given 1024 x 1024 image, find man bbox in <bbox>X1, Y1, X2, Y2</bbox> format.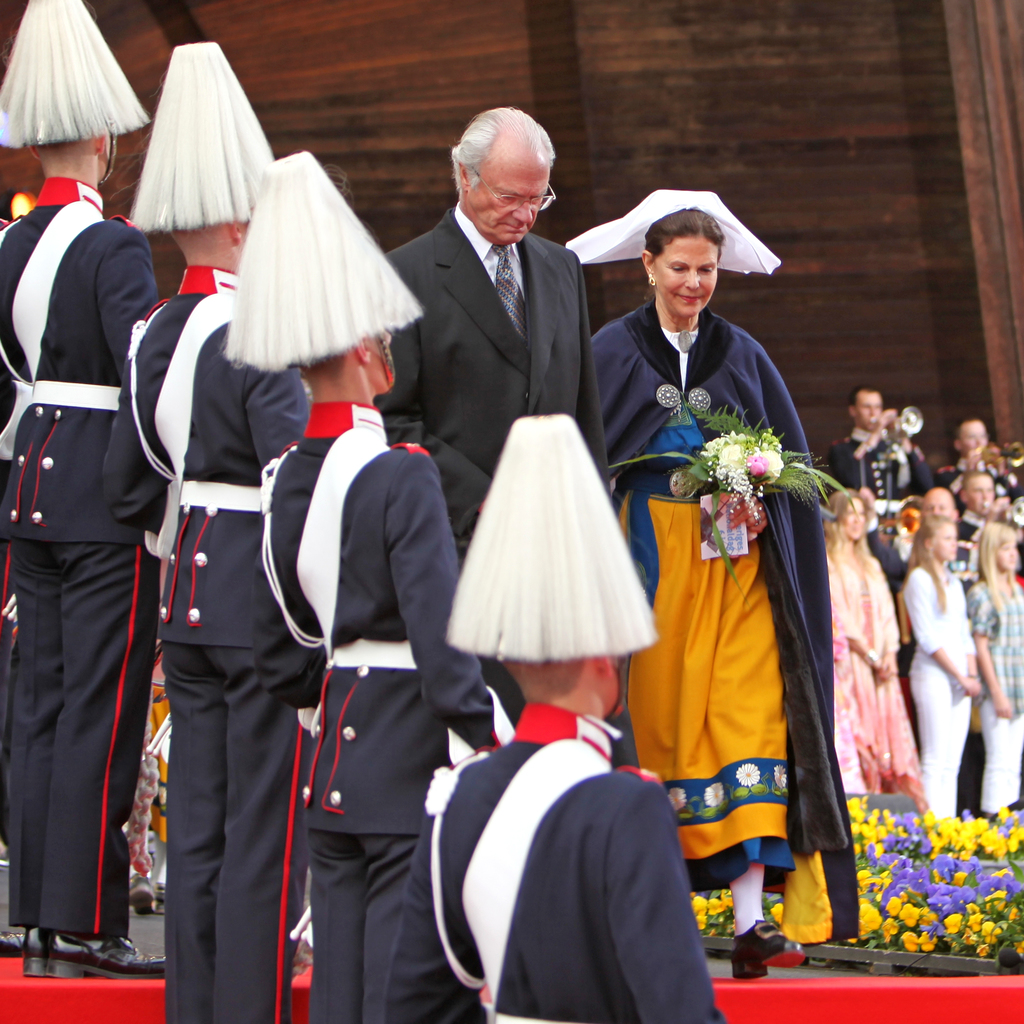
<bbox>964, 463, 1023, 582</bbox>.
